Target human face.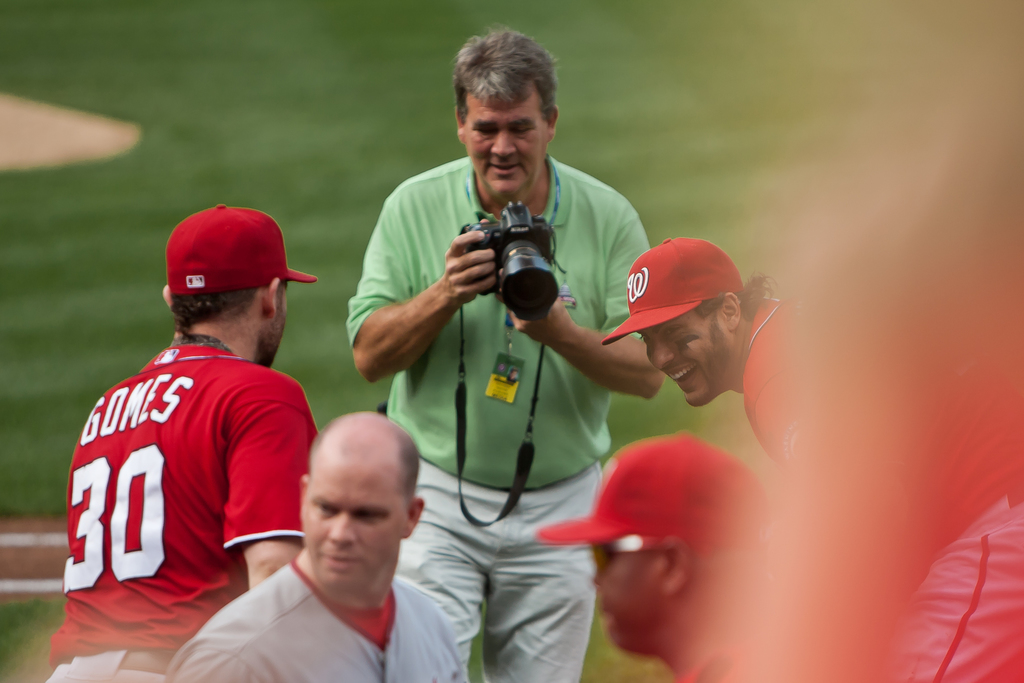
Target region: 463,86,547,201.
